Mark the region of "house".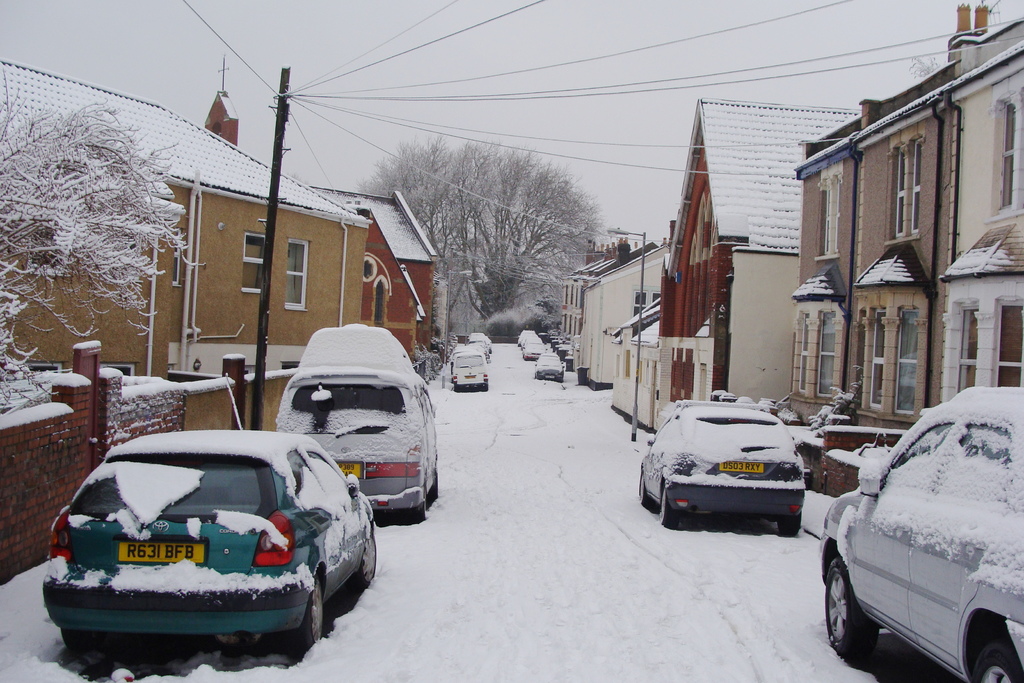
Region: x1=569, y1=235, x2=673, y2=447.
